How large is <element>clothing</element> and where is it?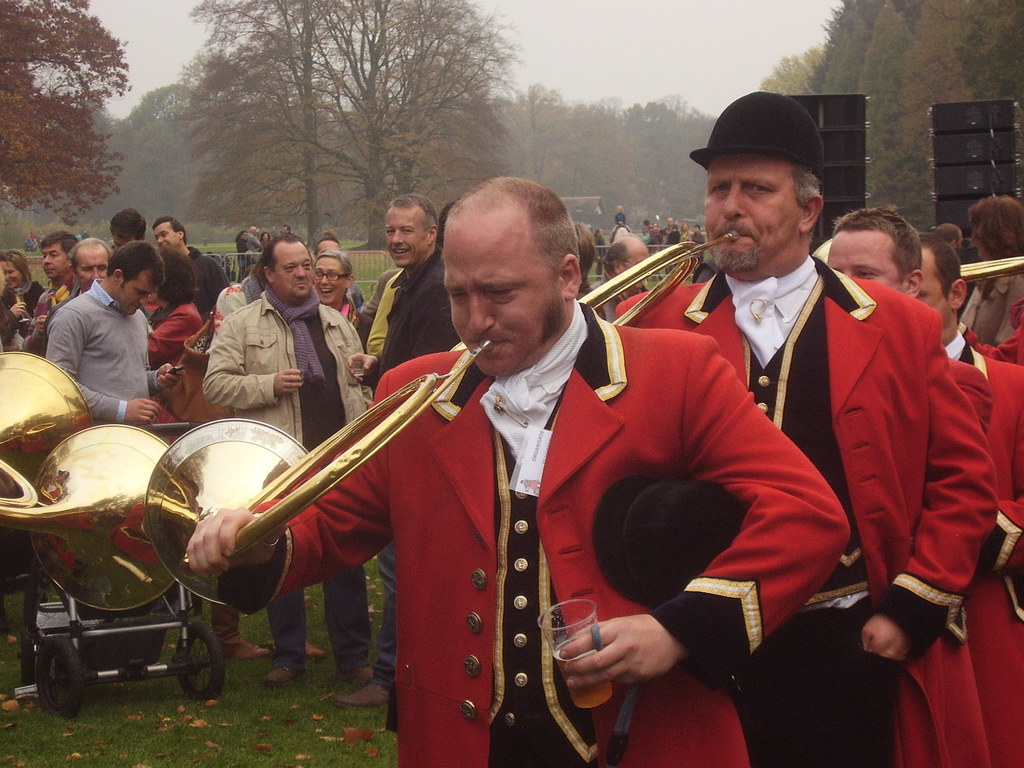
Bounding box: bbox(362, 246, 465, 693).
